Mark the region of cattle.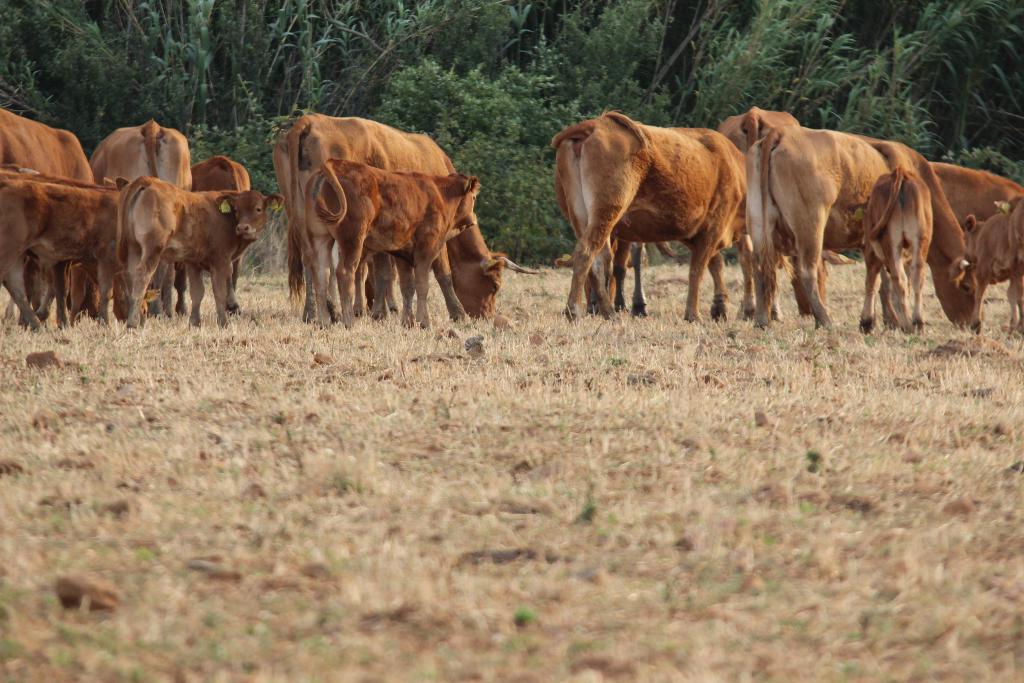
Region: (left=329, top=252, right=409, bottom=315).
